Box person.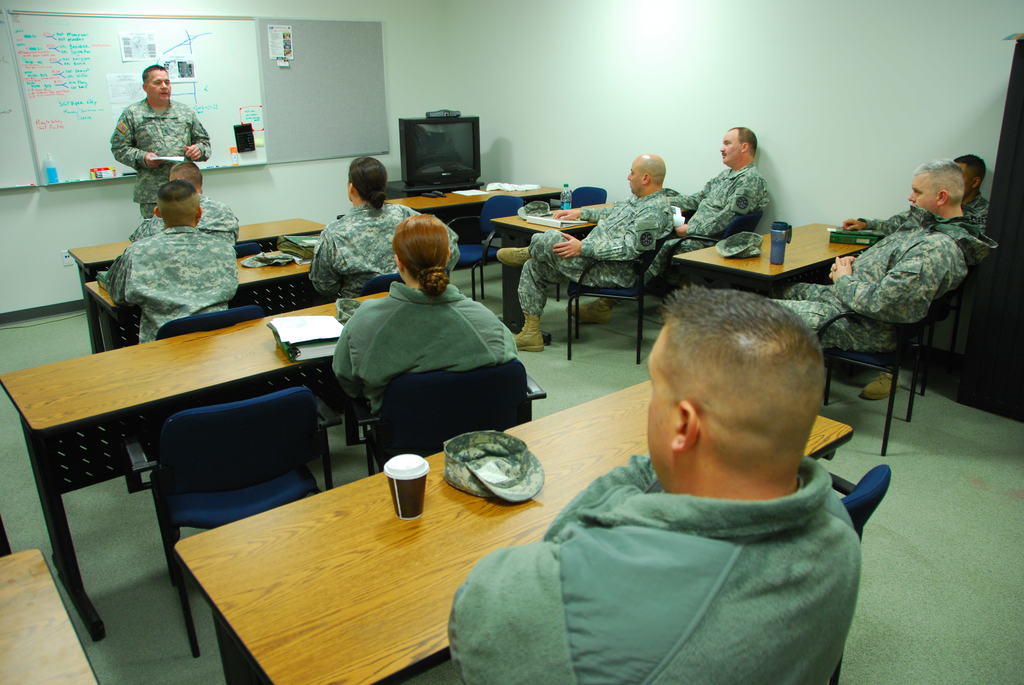
box(331, 213, 520, 419).
